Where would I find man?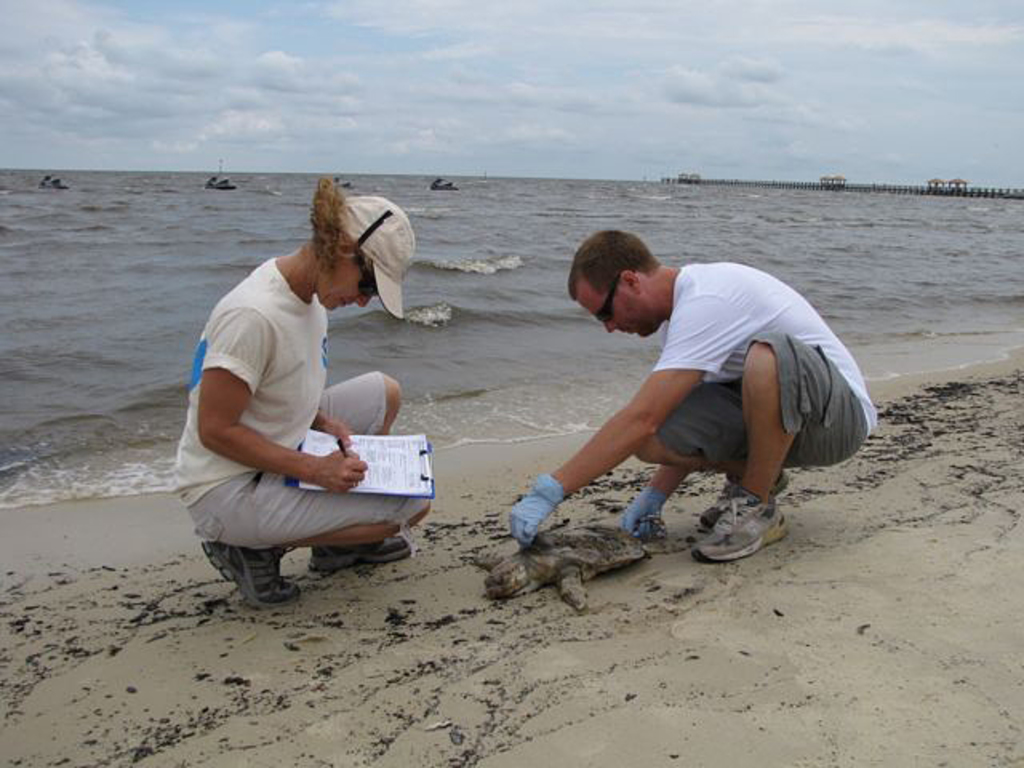
At (504, 227, 875, 570).
